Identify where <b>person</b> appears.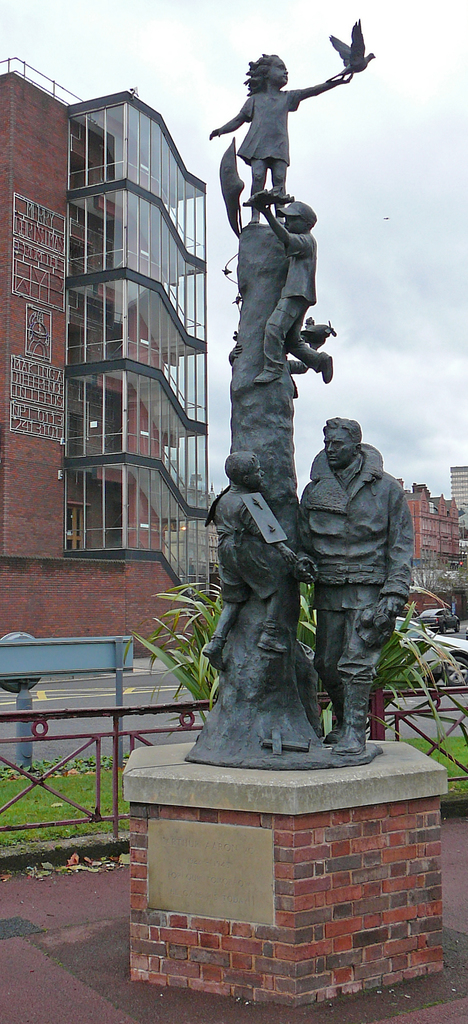
Appears at 251/206/335/386.
